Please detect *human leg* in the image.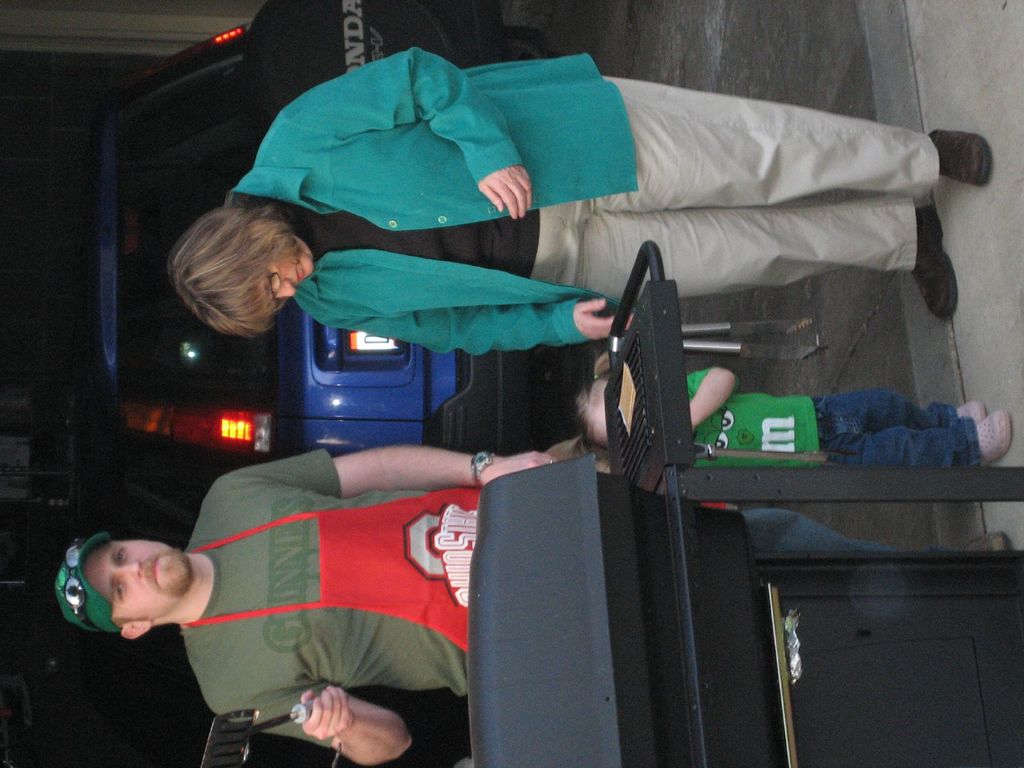
540:197:965:304.
